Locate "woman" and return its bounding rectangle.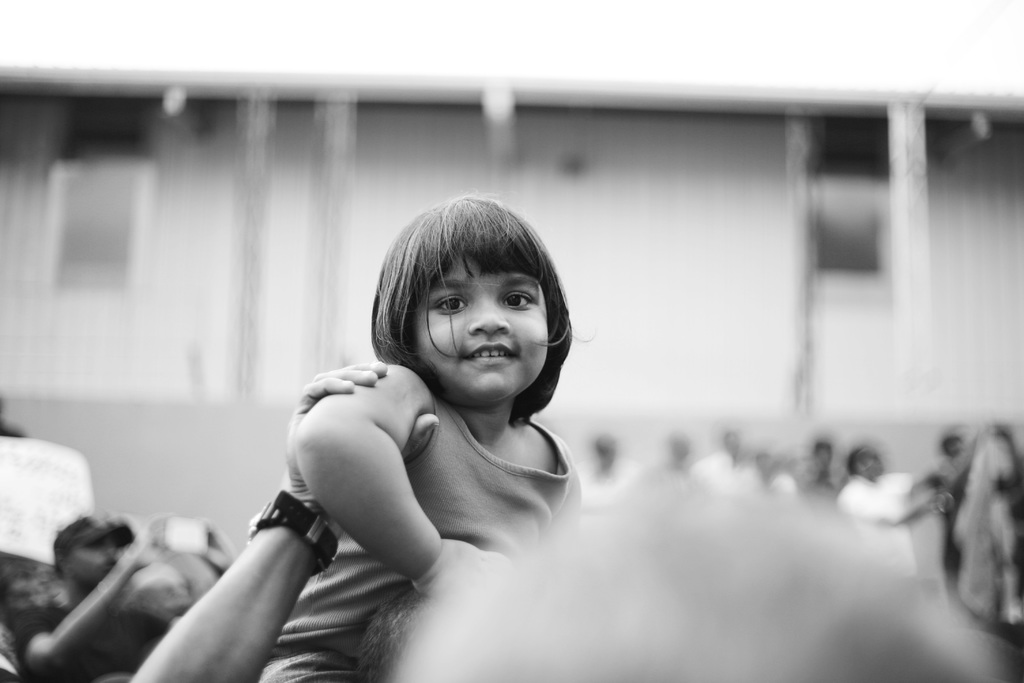
box=[94, 559, 194, 682].
